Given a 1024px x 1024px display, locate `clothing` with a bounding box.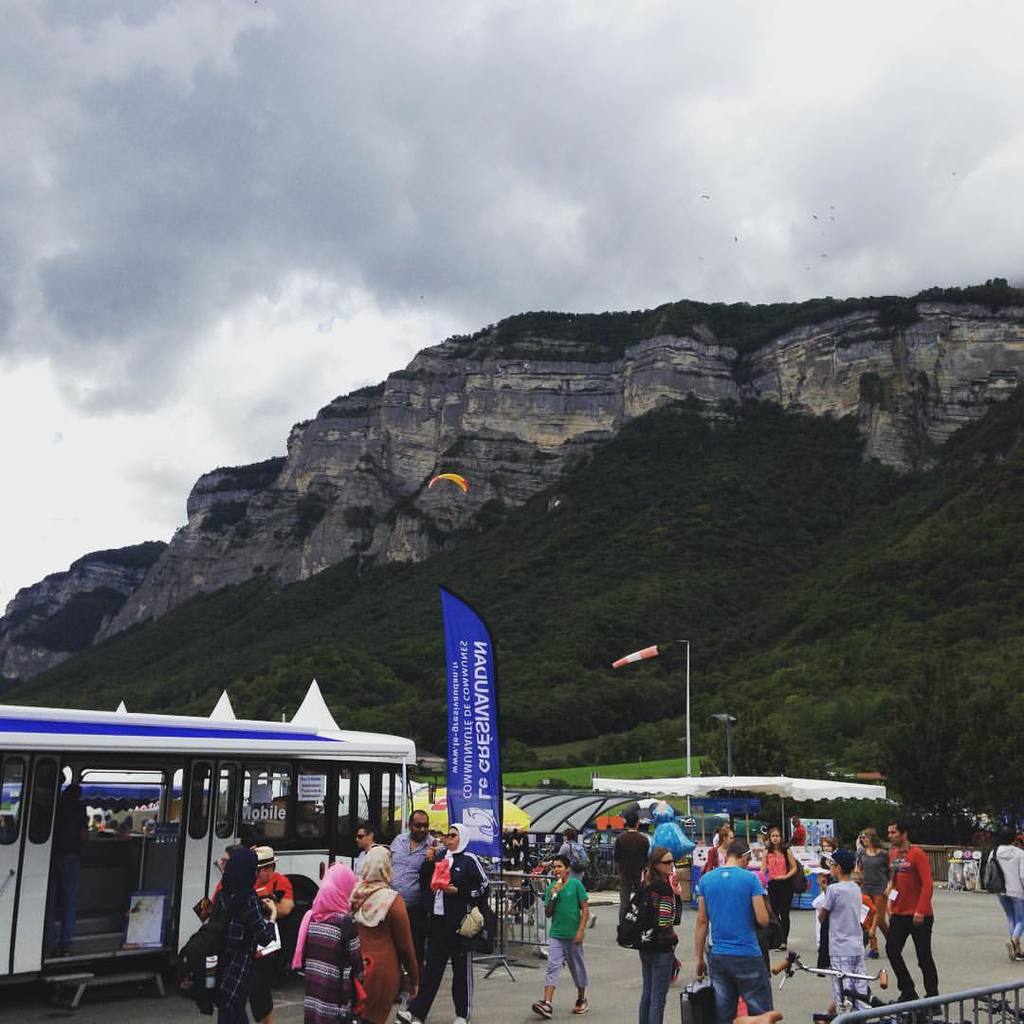
Located: bbox=(627, 882, 682, 942).
